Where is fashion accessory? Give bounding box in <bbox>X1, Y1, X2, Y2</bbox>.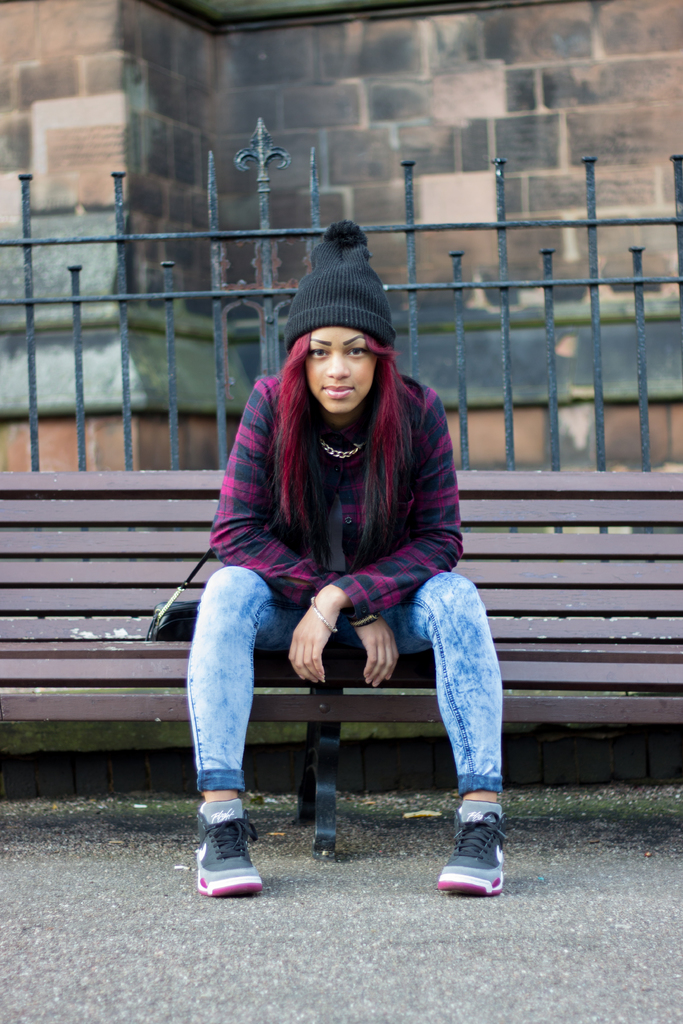
<bbox>308, 596, 336, 636</bbox>.
